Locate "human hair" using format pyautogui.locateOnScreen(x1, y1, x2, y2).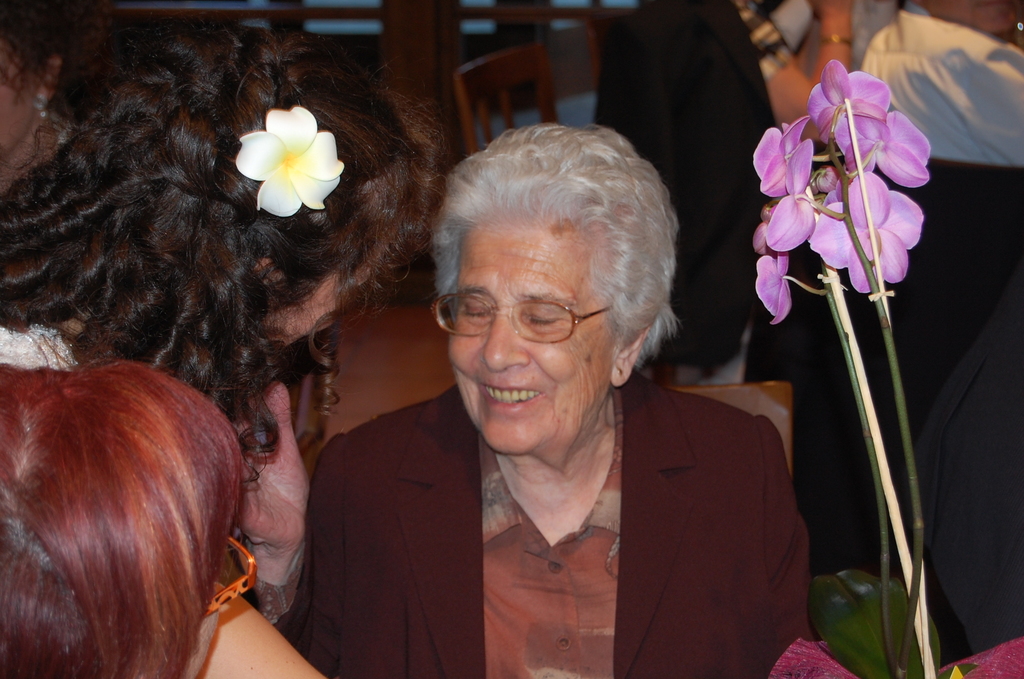
pyautogui.locateOnScreen(0, 0, 77, 113).
